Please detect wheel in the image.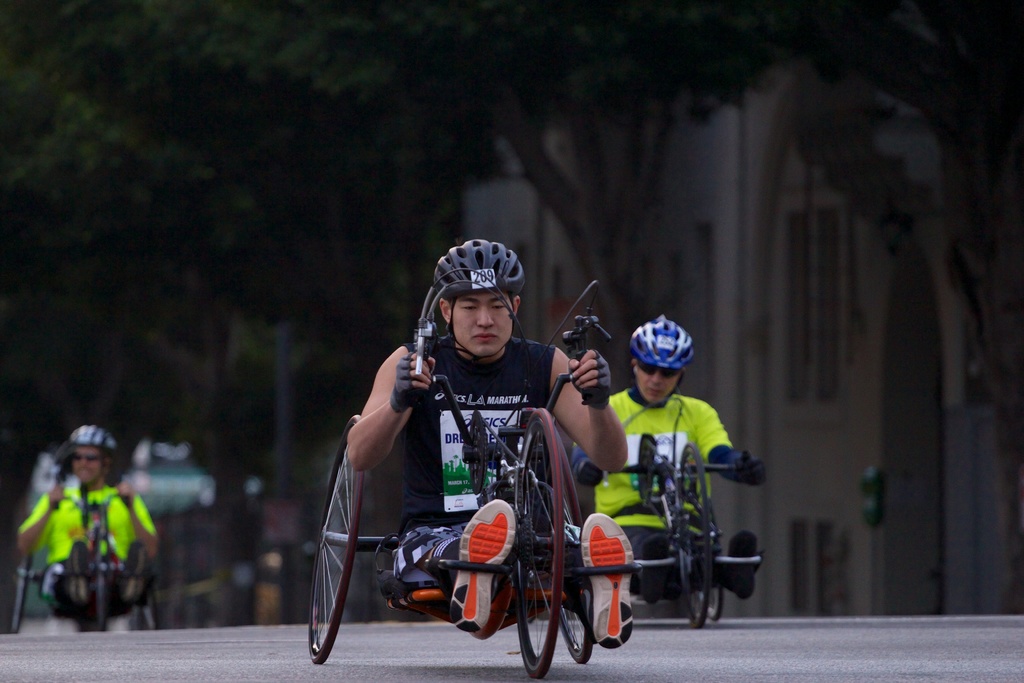
307, 415, 365, 664.
